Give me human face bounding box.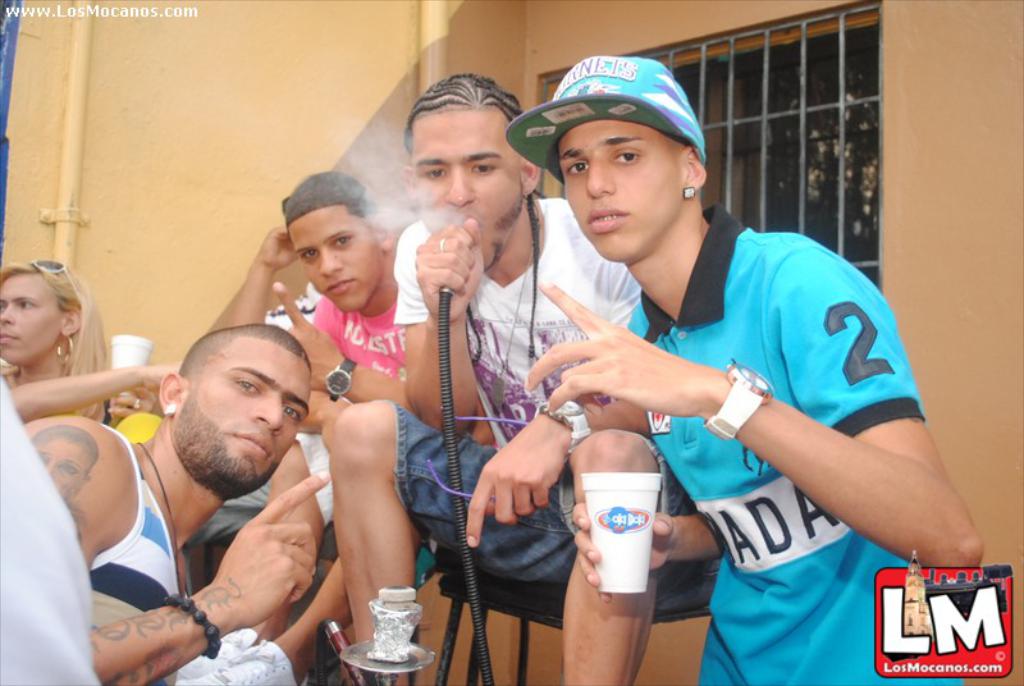
0,270,59,360.
